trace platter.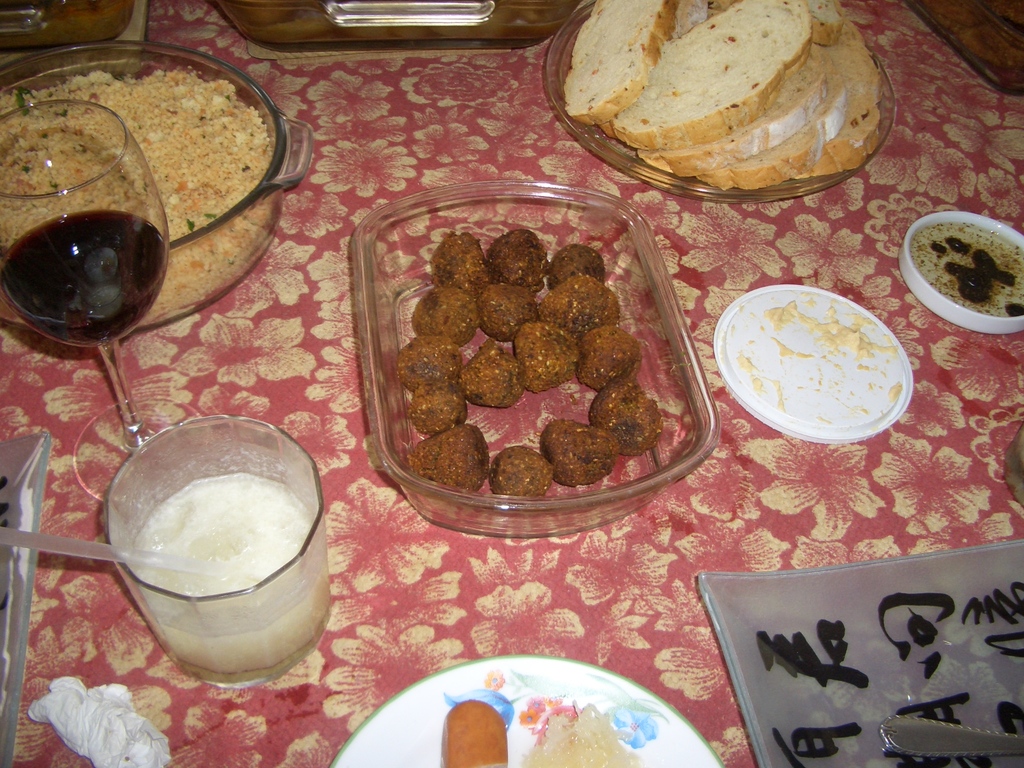
Traced to Rect(330, 657, 722, 767).
